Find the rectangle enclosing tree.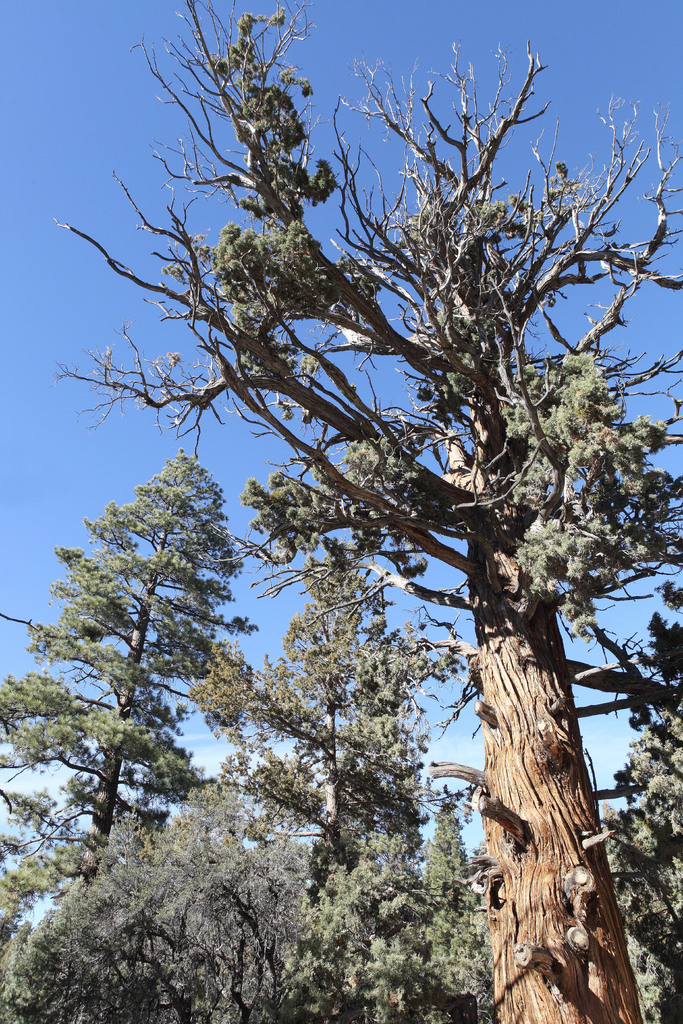
(left=318, top=822, right=488, bottom=1023).
